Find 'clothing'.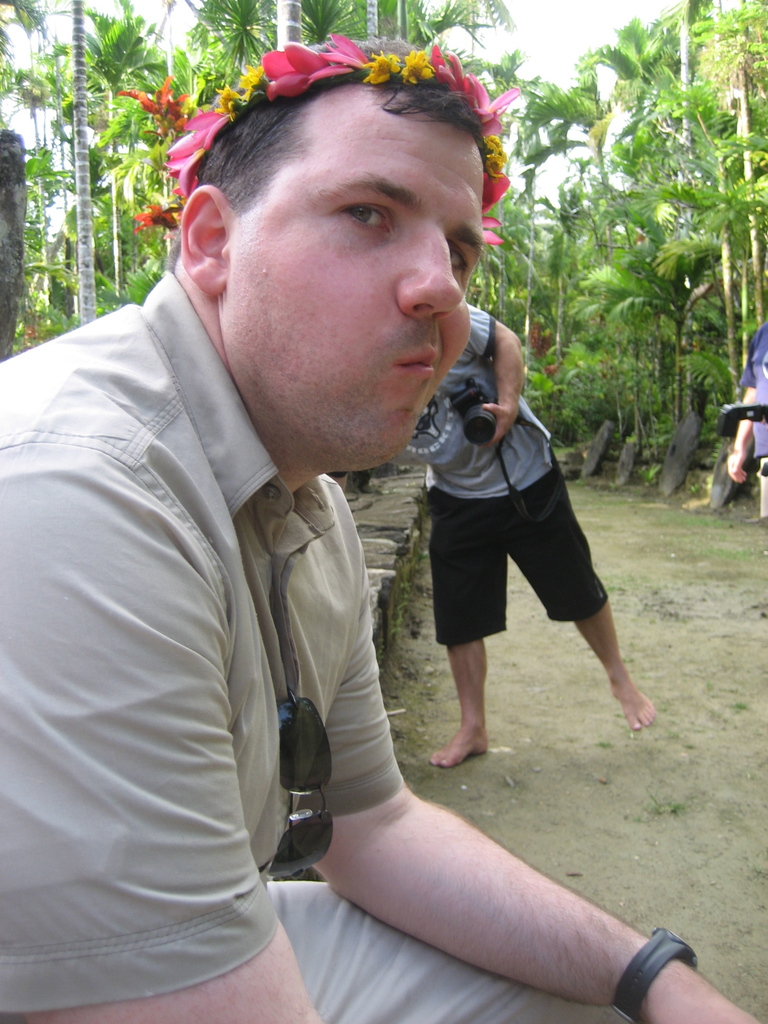
(735, 323, 767, 518).
